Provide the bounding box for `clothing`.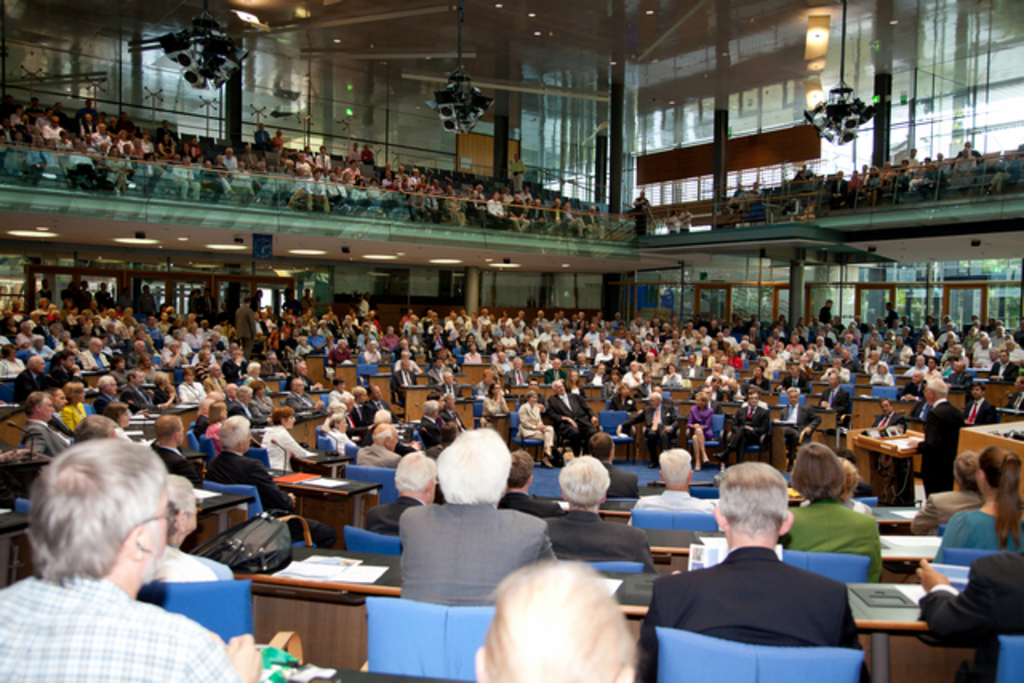
(left=632, top=544, right=874, bottom=681).
